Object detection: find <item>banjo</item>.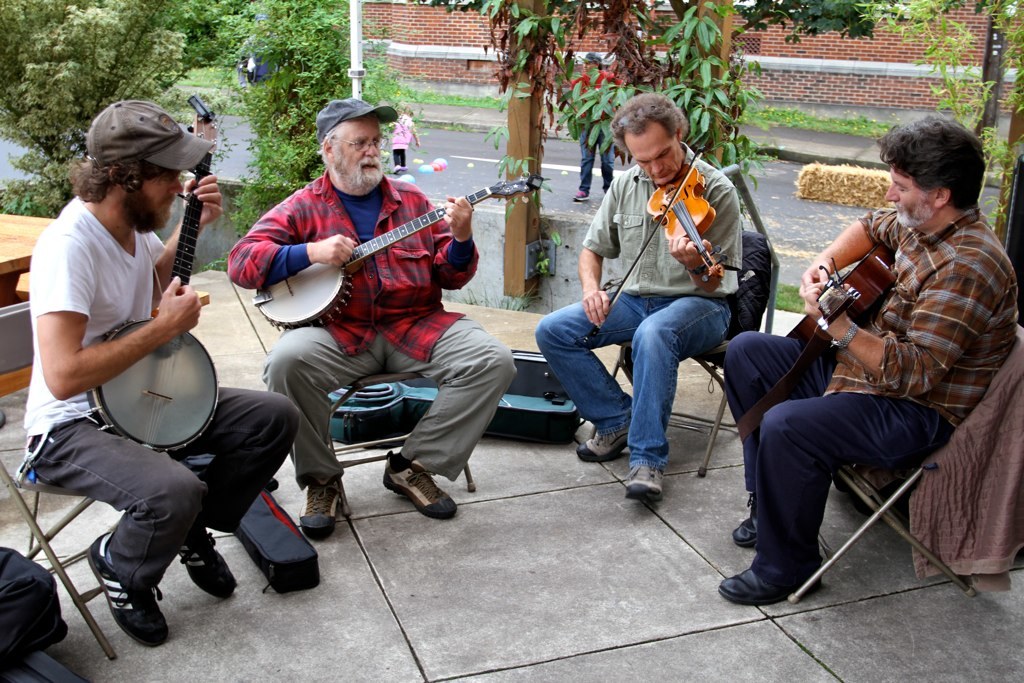
bbox=(84, 91, 221, 456).
